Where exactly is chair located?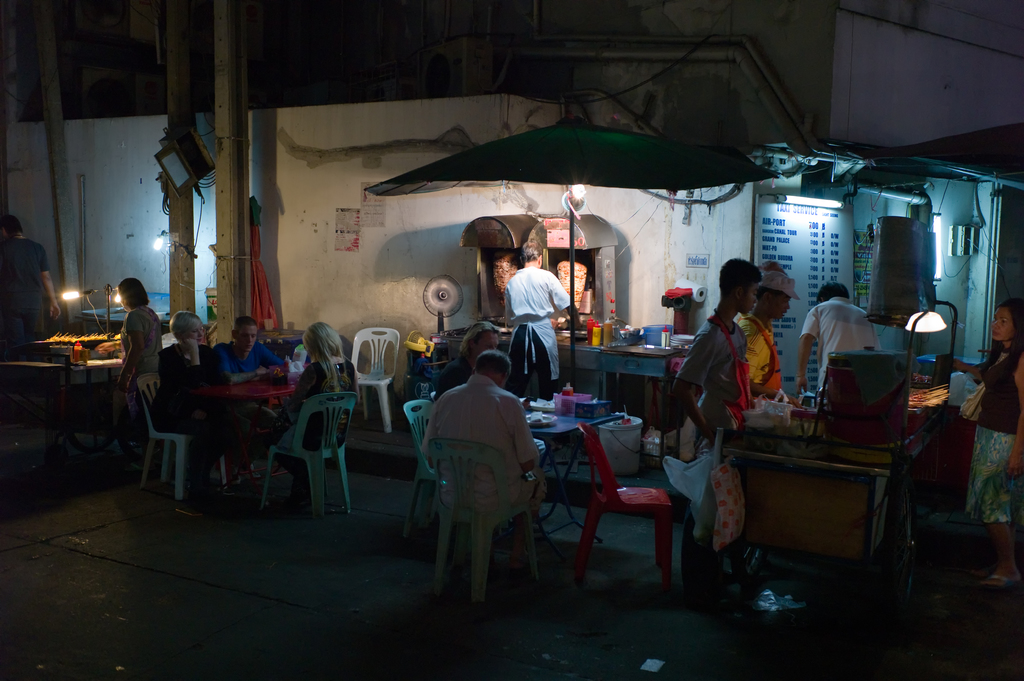
Its bounding box is l=350, t=324, r=401, b=432.
